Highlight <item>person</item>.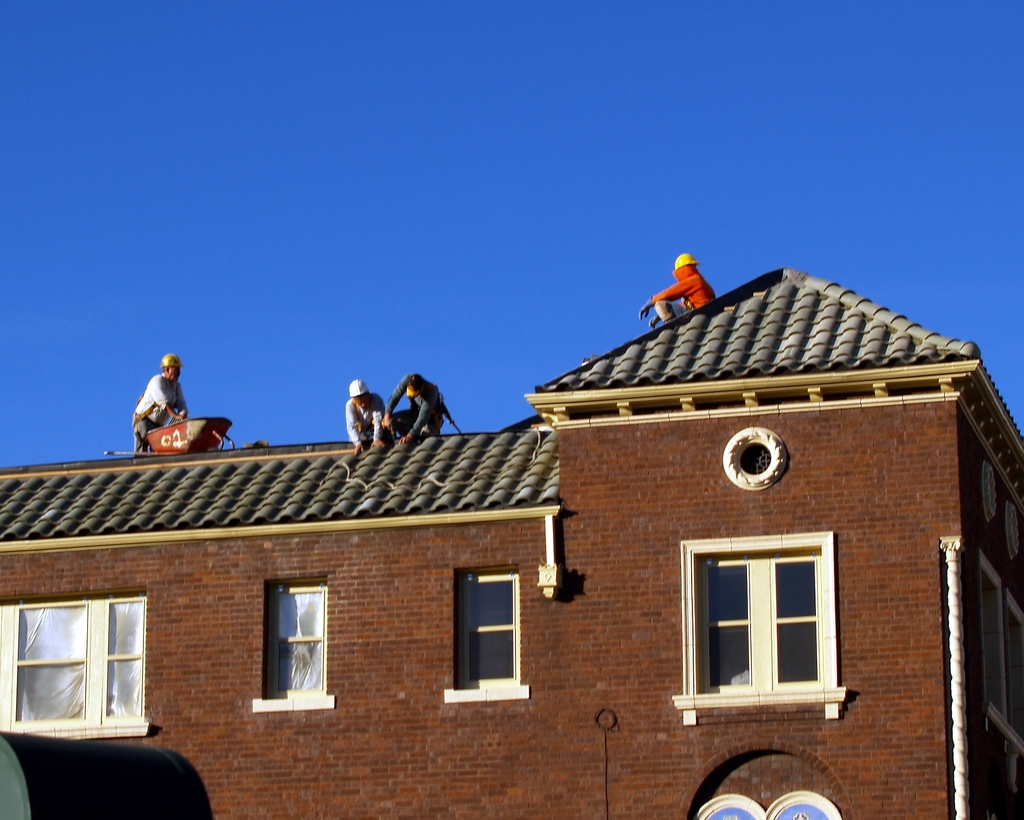
Highlighted region: (left=641, top=253, right=721, bottom=323).
